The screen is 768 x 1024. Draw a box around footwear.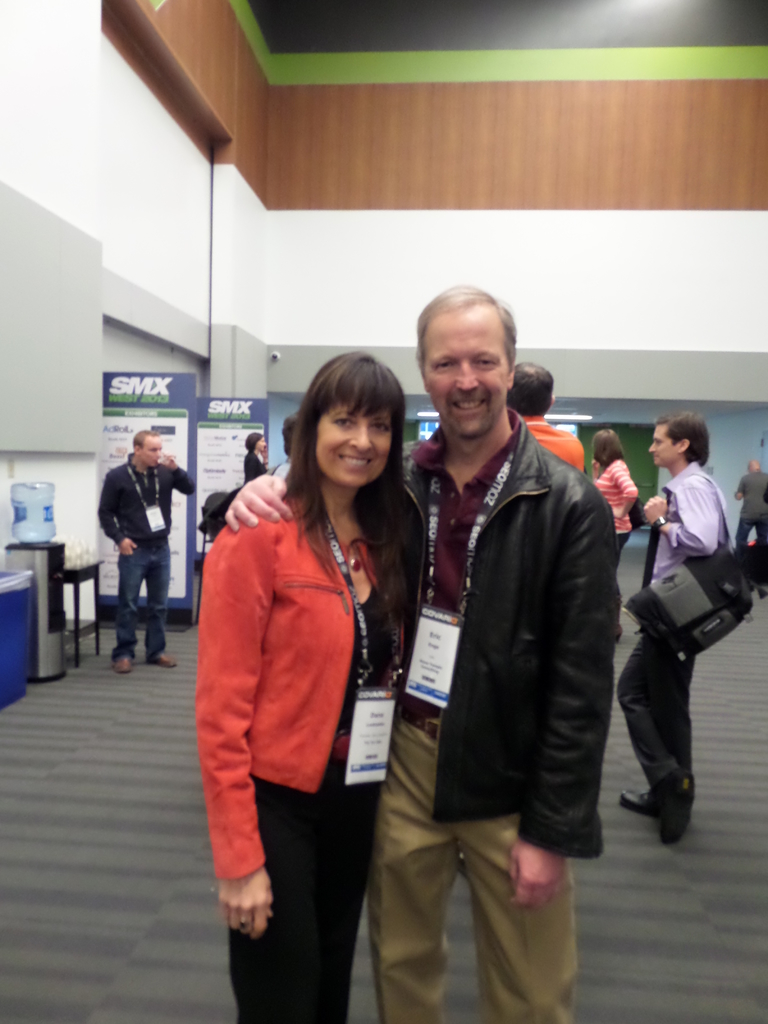
rect(145, 652, 179, 669).
